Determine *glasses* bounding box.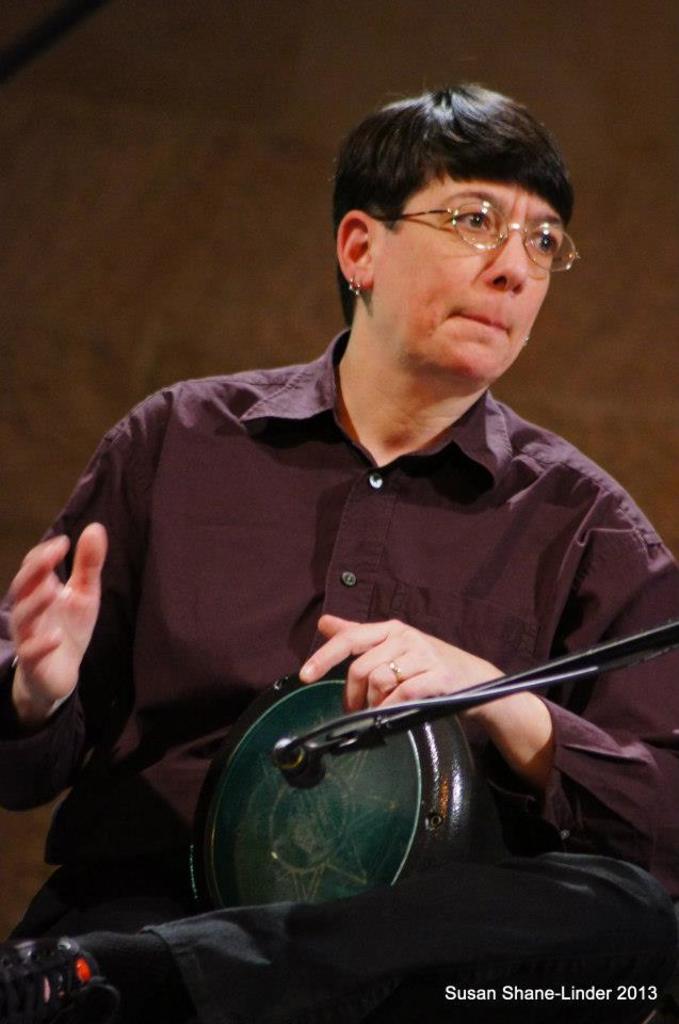
Determined: {"x1": 389, "y1": 199, "x2": 582, "y2": 270}.
